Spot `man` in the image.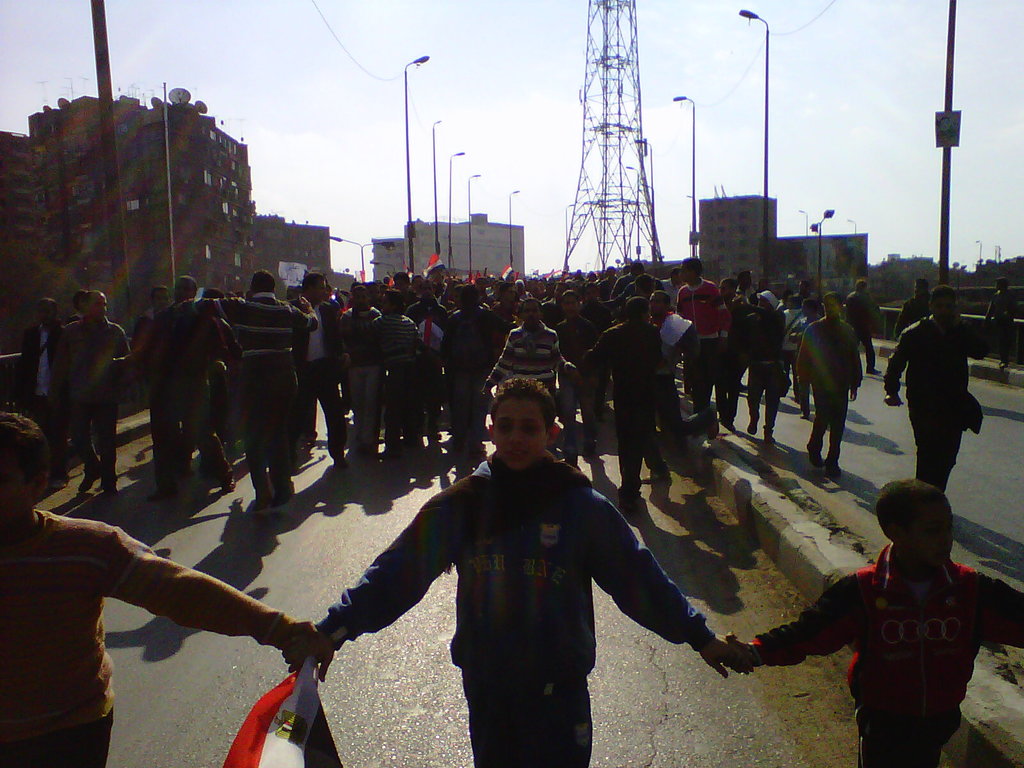
`man` found at x1=476 y1=294 x2=580 y2=408.
